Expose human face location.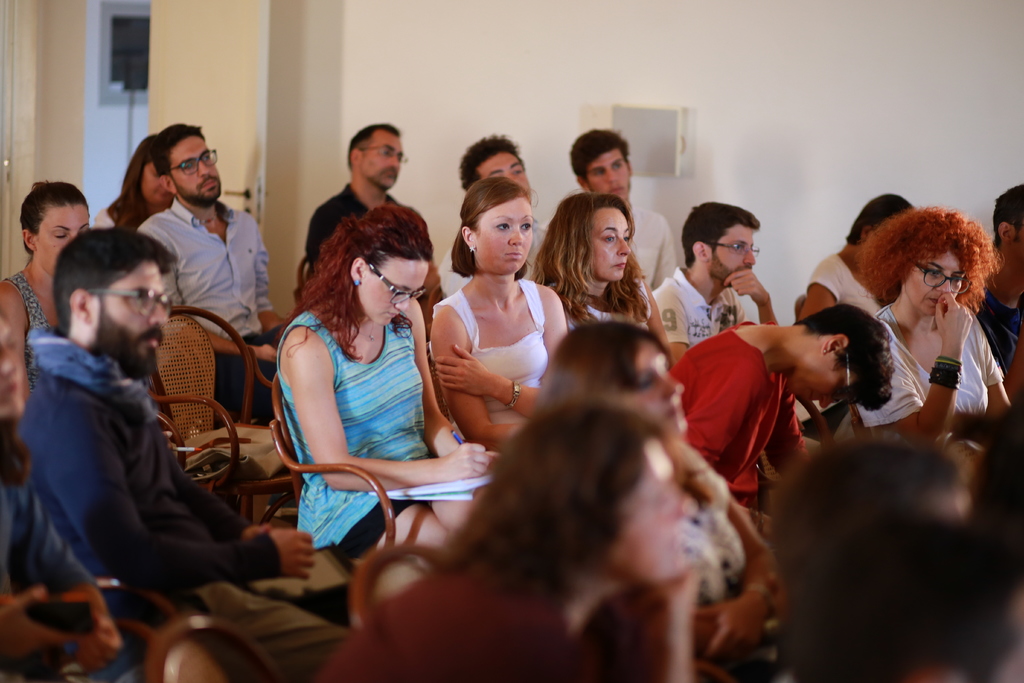
Exposed at [left=782, top=351, right=854, bottom=407].
